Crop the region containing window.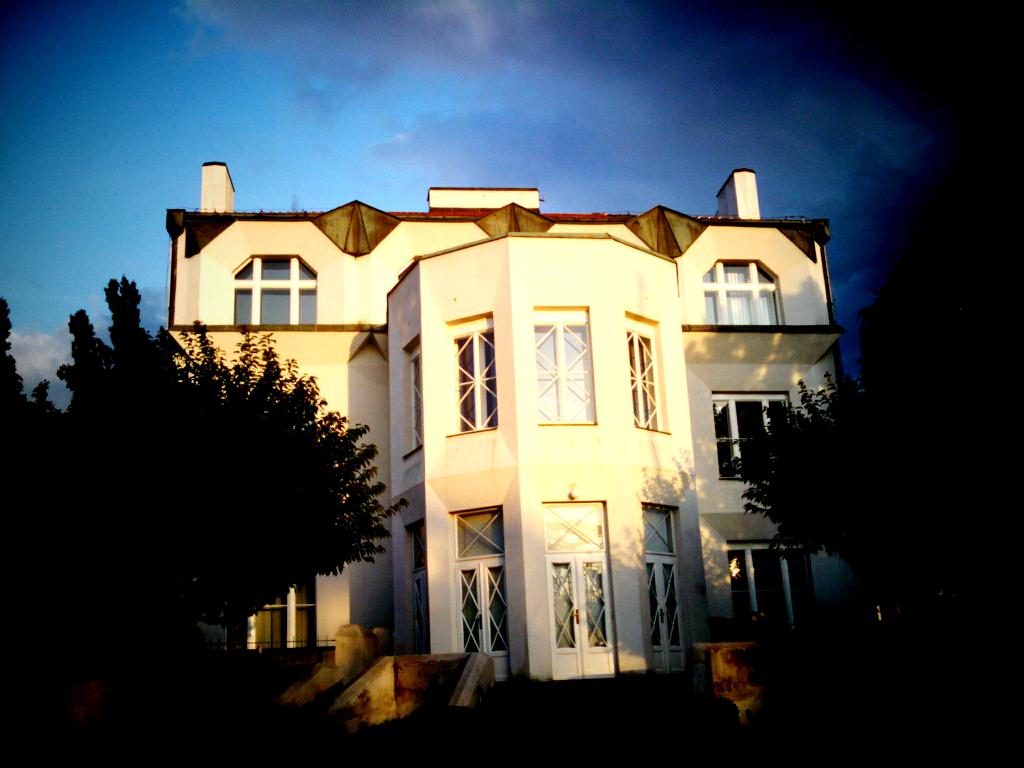
Crop region: [left=252, top=571, right=319, bottom=649].
